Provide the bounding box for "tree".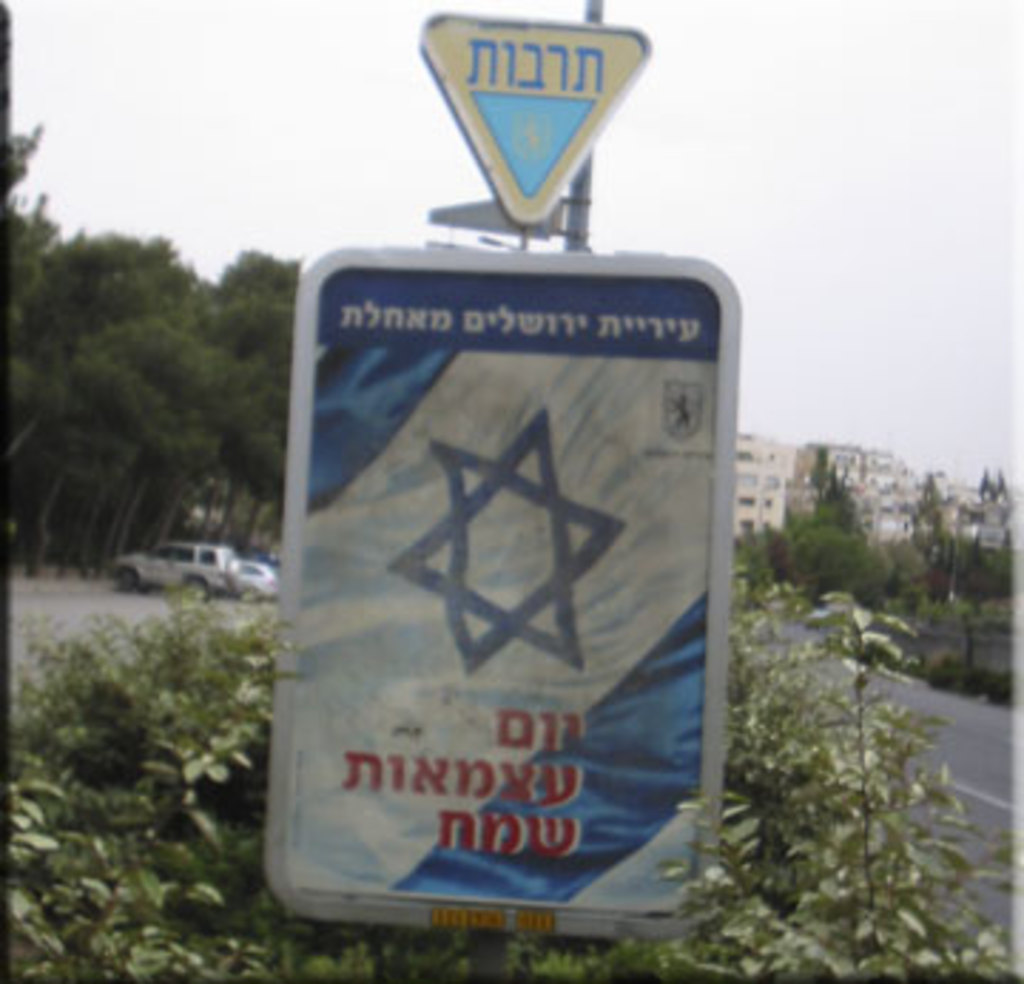
detection(885, 535, 944, 617).
